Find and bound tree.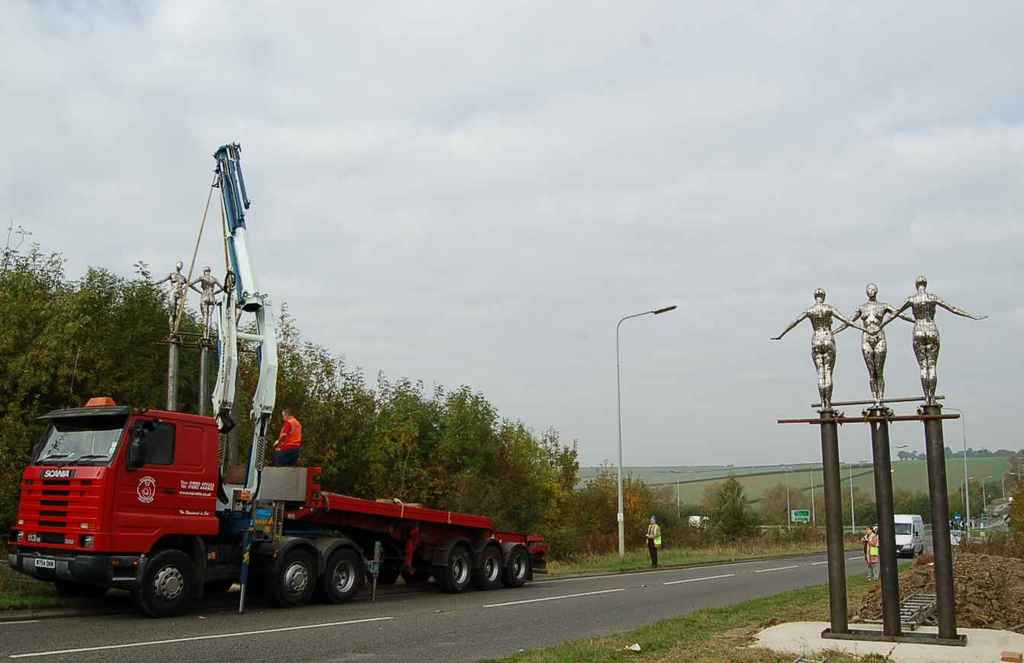
Bound: 570:458:689:555.
